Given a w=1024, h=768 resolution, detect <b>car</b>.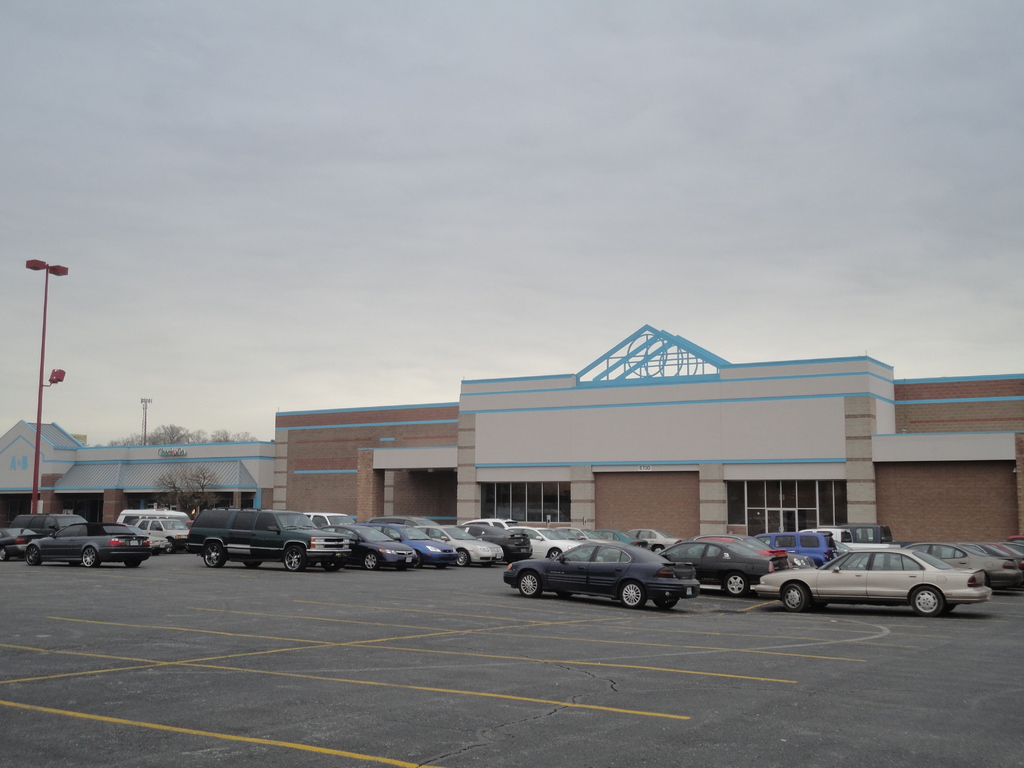
902, 539, 1023, 584.
